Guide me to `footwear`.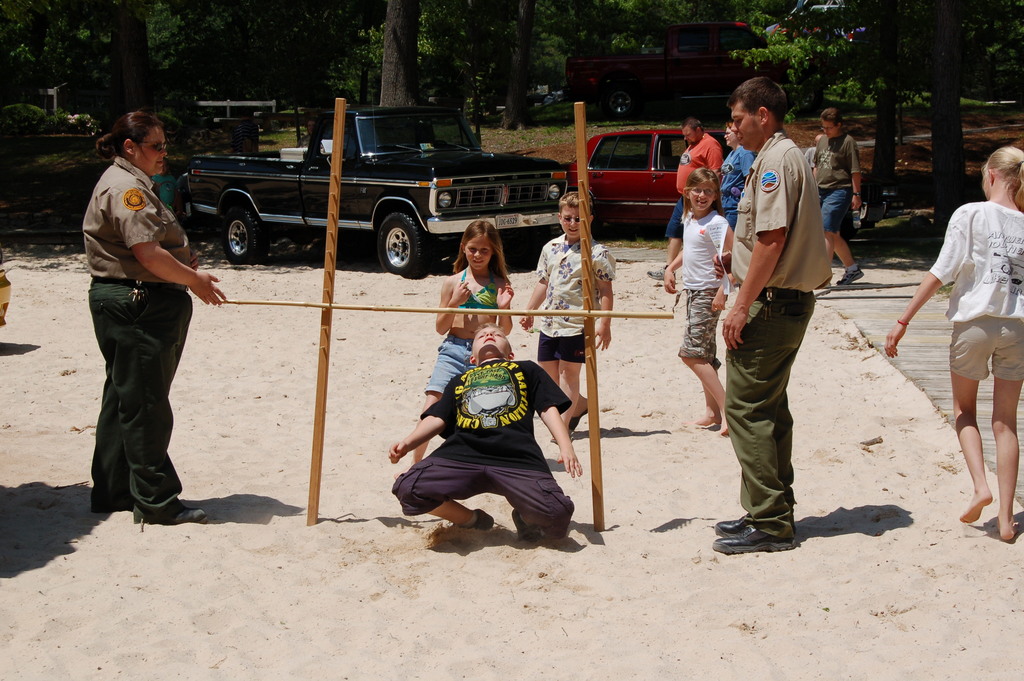
Guidance: bbox(461, 507, 493, 532).
